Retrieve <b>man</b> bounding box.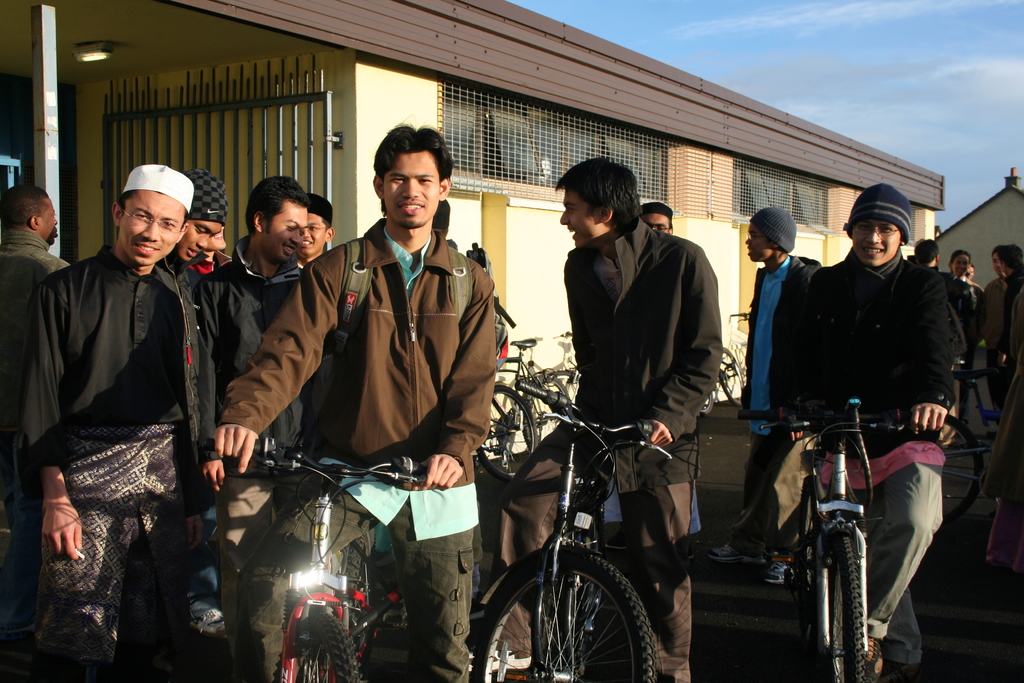
Bounding box: (left=26, top=102, right=214, bottom=668).
